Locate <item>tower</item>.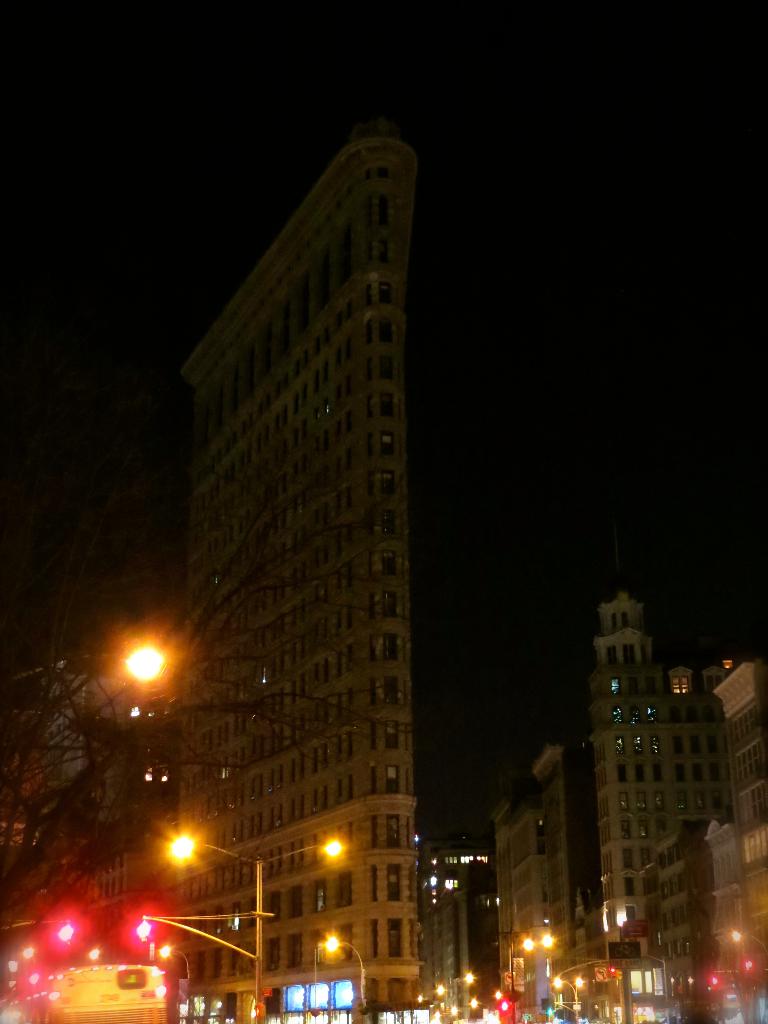
Bounding box: 590/510/726/1012.
